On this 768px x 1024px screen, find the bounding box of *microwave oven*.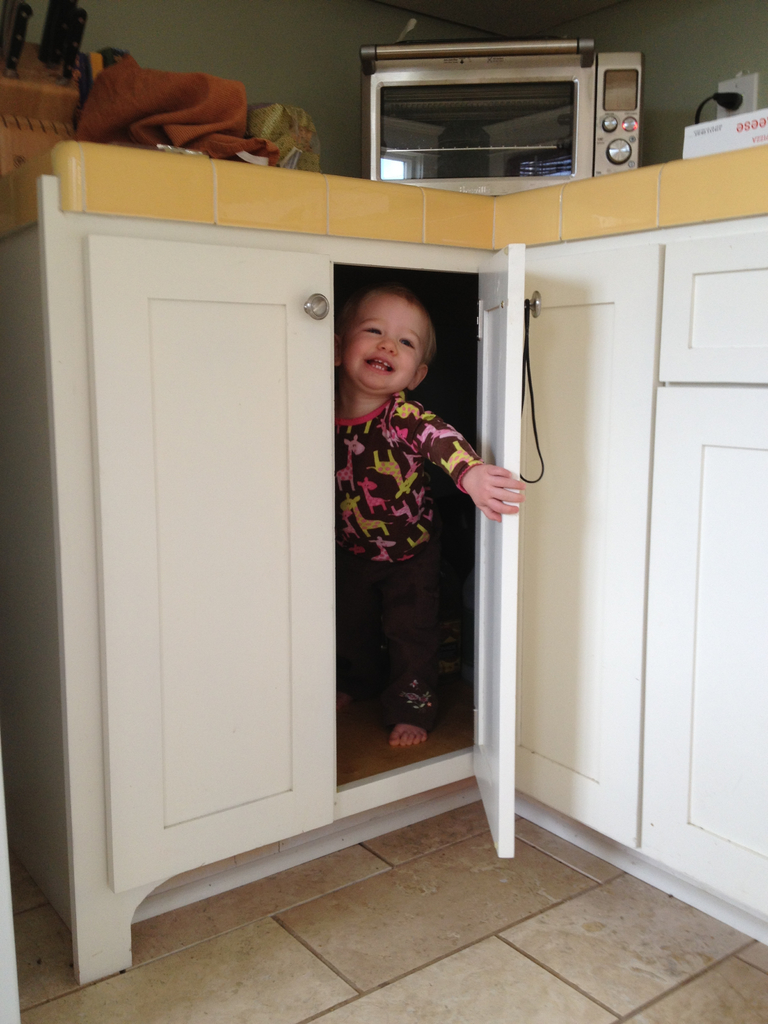
Bounding box: x1=359 y1=40 x2=638 y2=176.
